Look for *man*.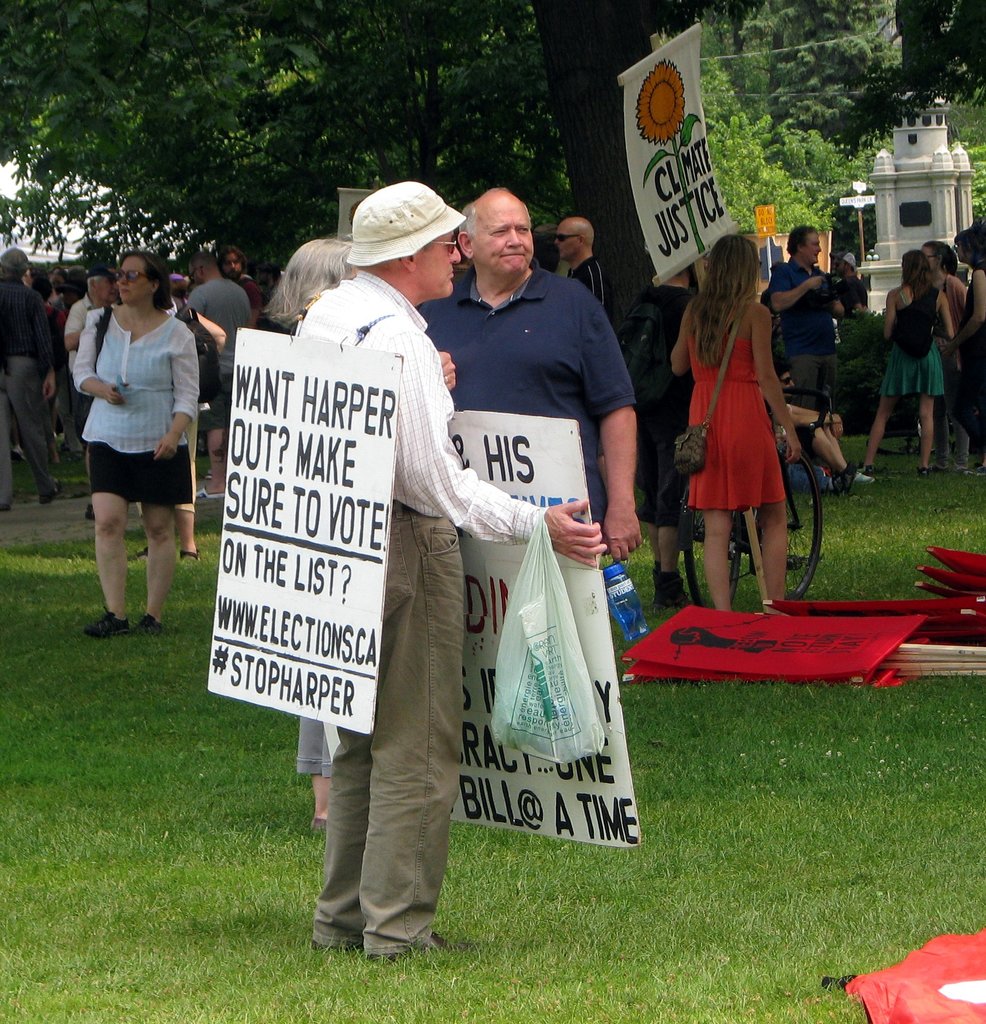
Found: left=190, top=237, right=286, bottom=374.
